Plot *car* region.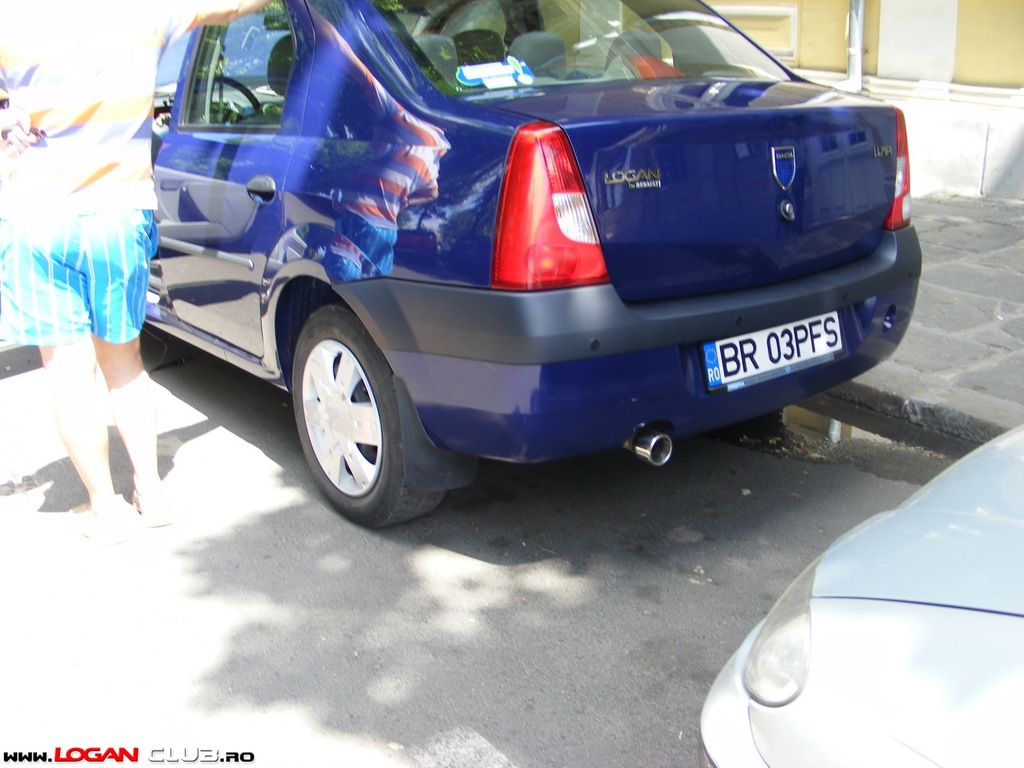
Plotted at (x1=695, y1=420, x2=1023, y2=767).
